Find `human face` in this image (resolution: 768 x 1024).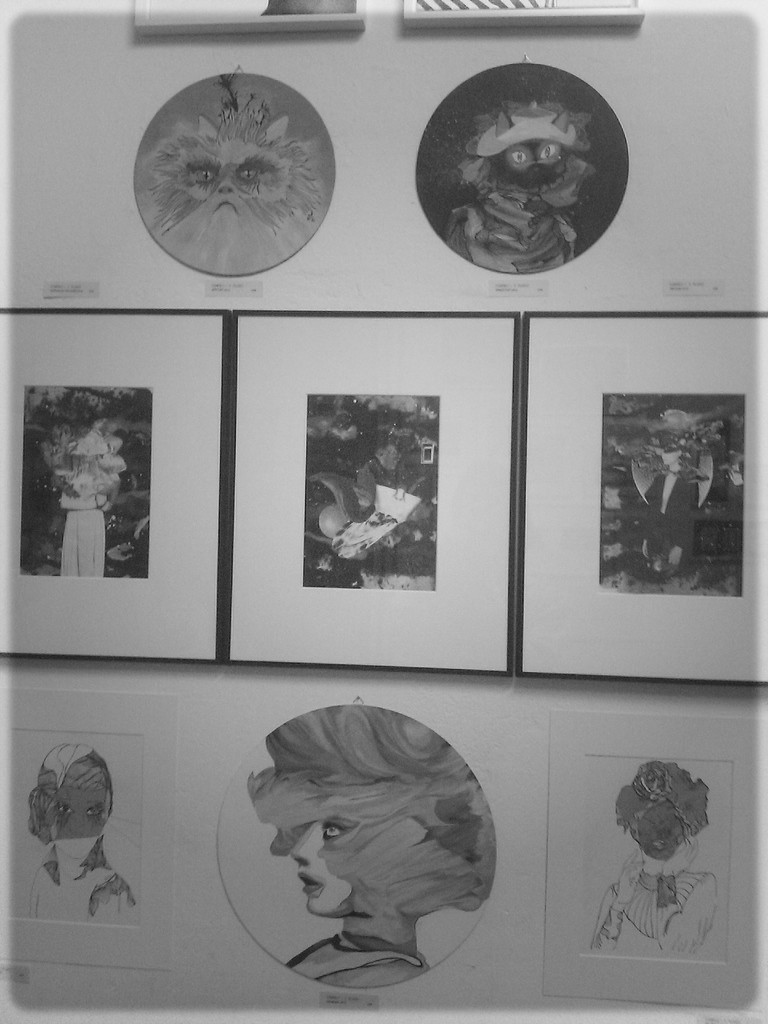
bbox=[291, 822, 352, 920].
